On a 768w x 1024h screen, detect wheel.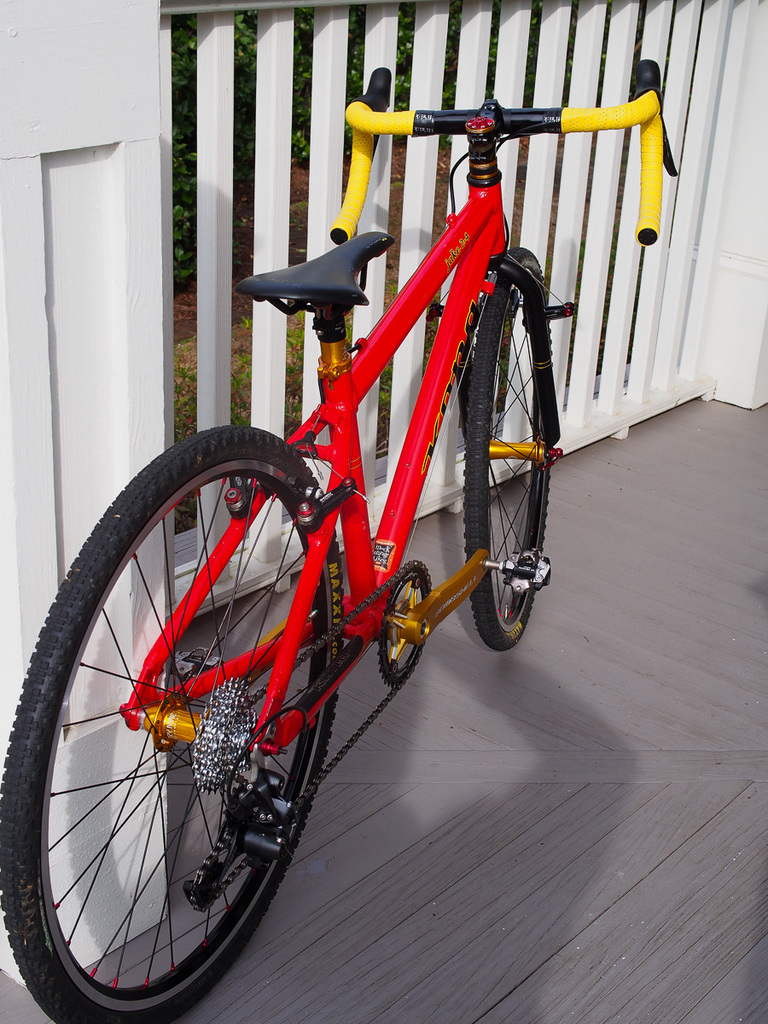
[461, 245, 556, 650].
